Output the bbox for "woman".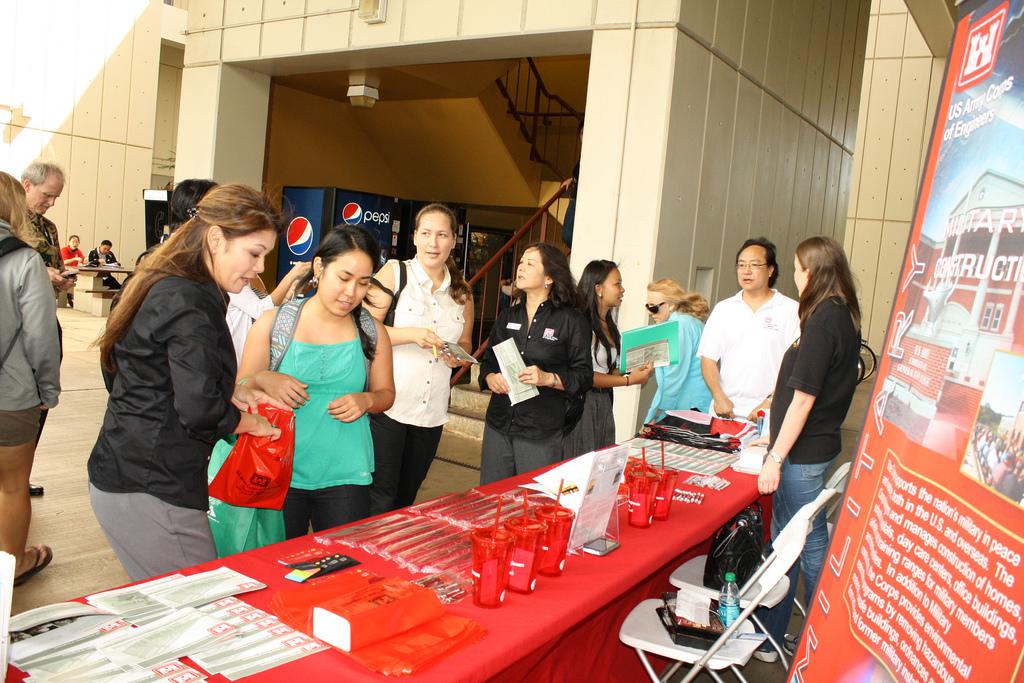
bbox(232, 228, 398, 545).
